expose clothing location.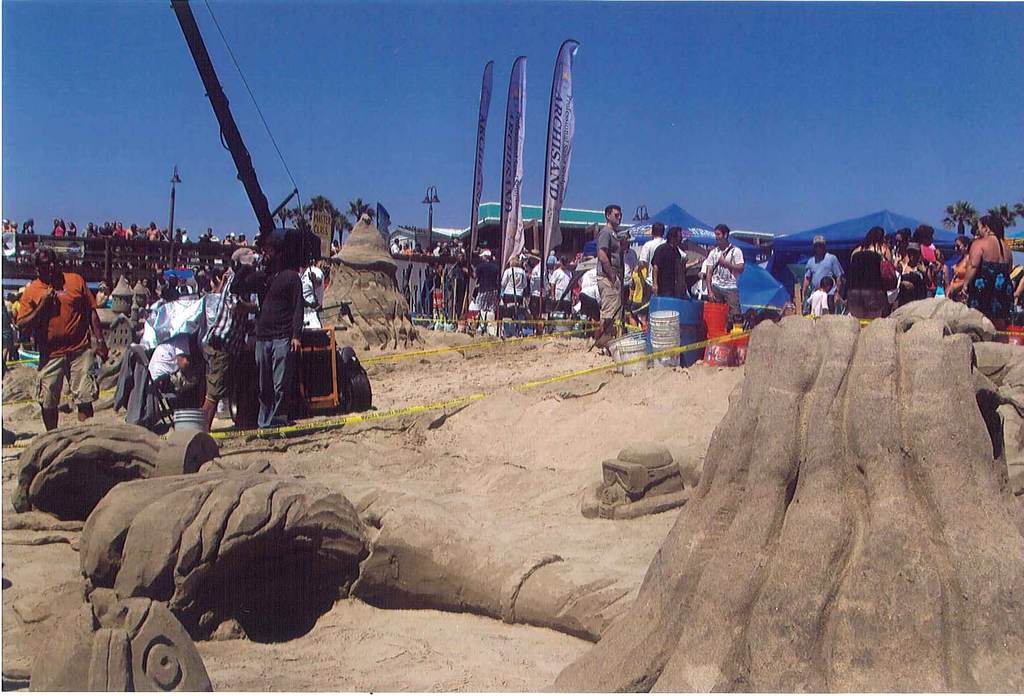
Exposed at crop(17, 255, 99, 412).
